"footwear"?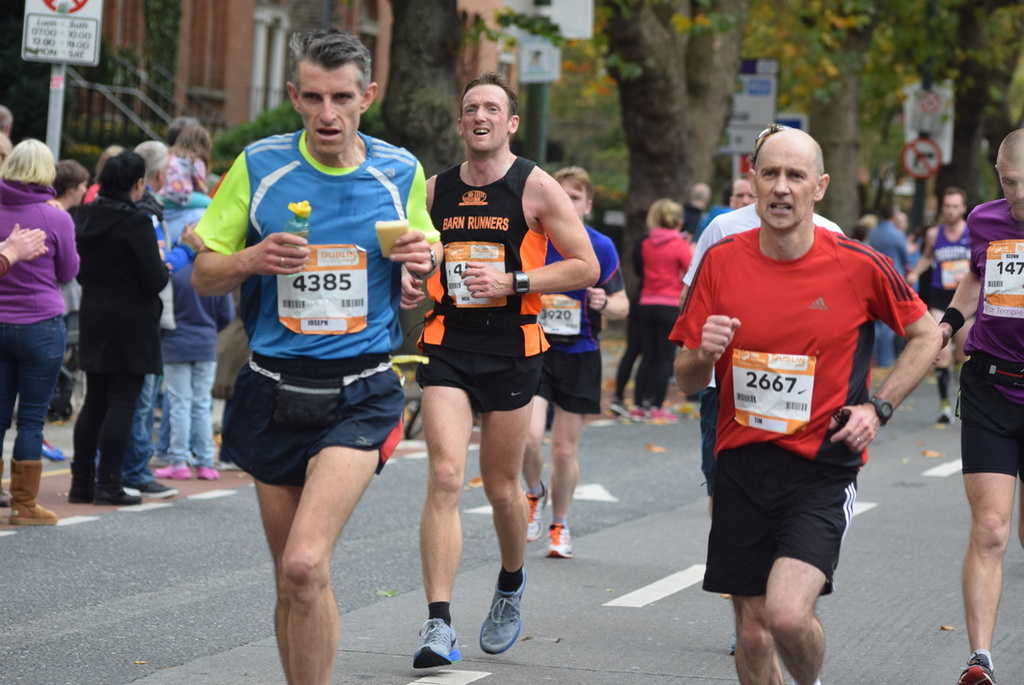
(x1=626, y1=406, x2=648, y2=423)
